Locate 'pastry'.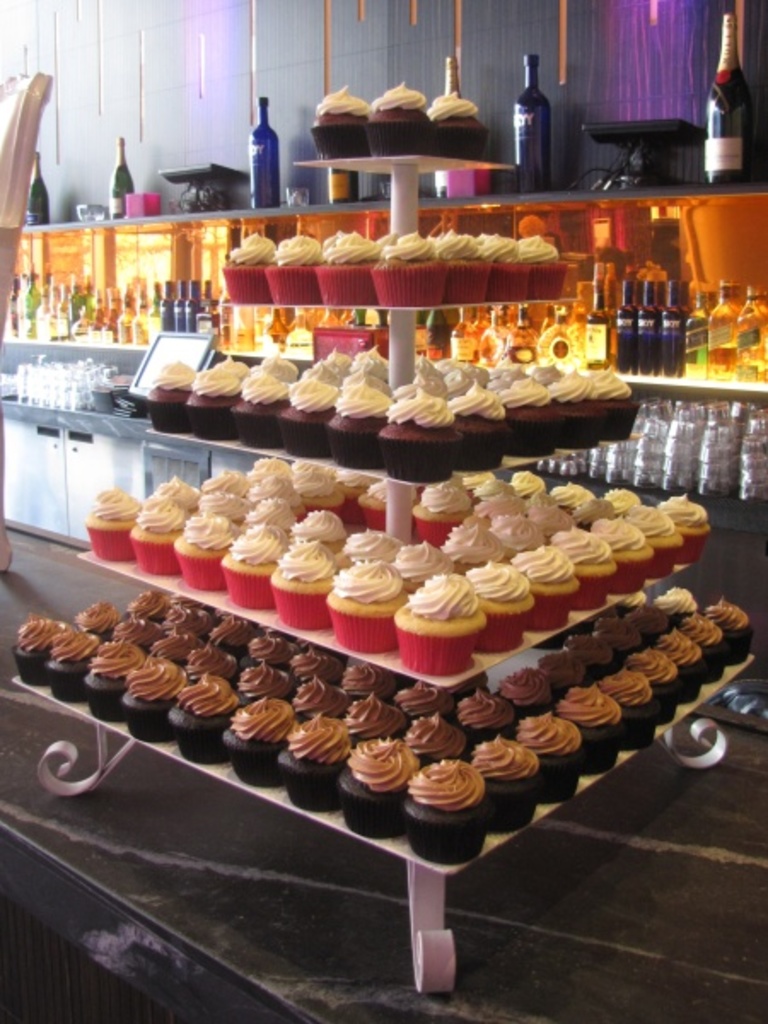
Bounding box: [538, 645, 584, 695].
